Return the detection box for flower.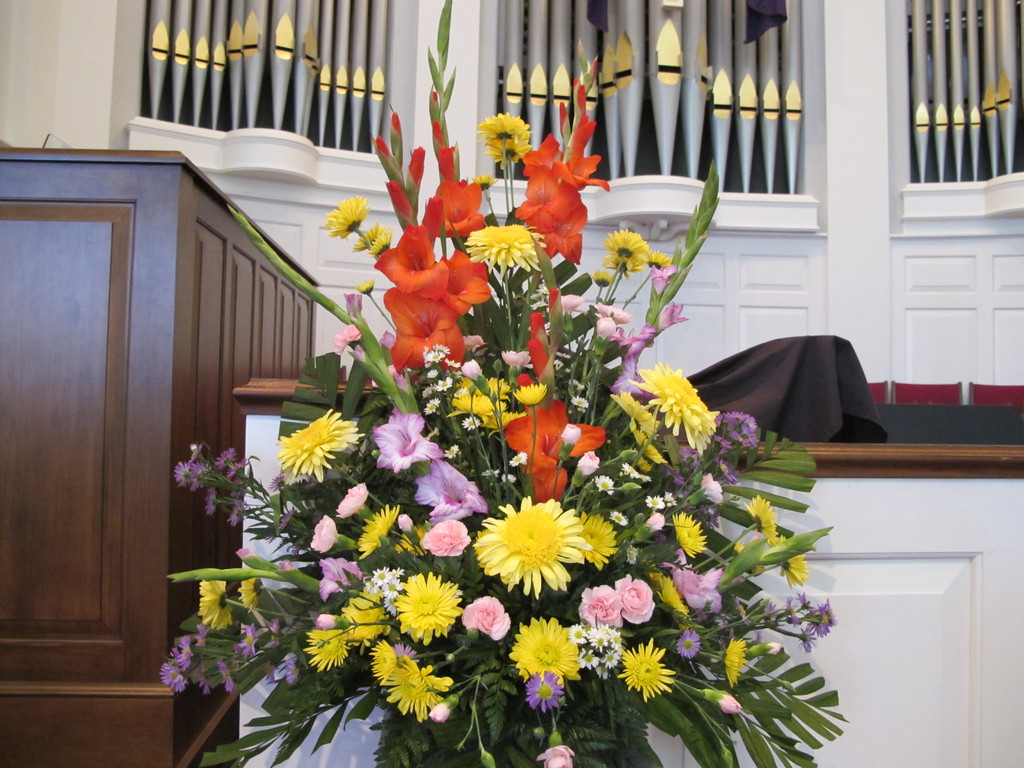
(x1=602, y1=230, x2=641, y2=255).
